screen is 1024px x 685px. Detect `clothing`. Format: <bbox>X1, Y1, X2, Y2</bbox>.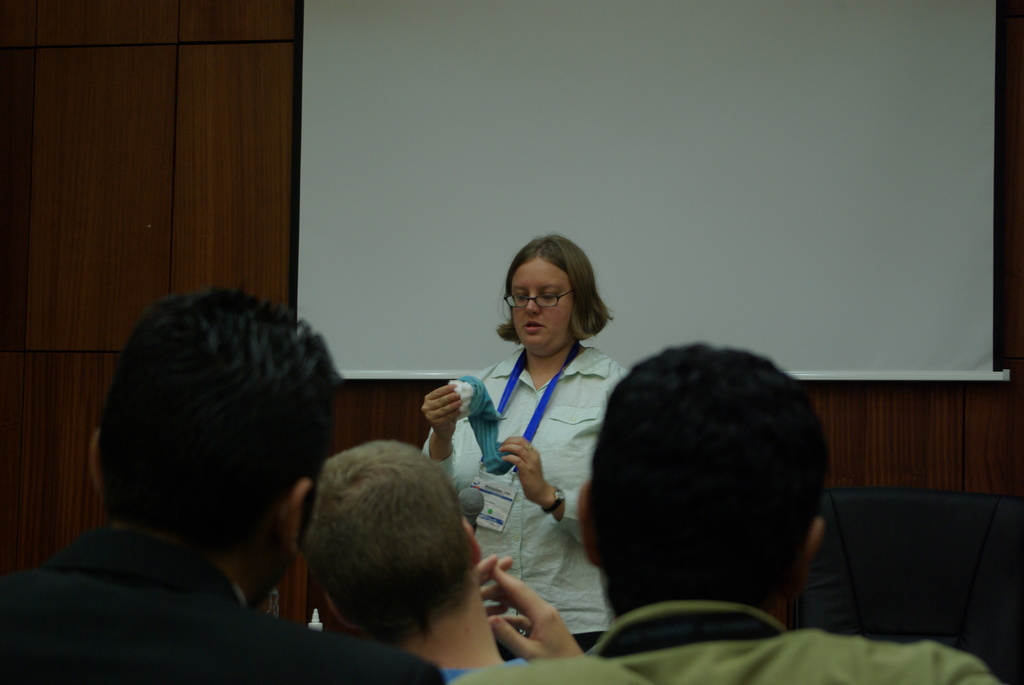
<bbox>440, 604, 998, 684</bbox>.
